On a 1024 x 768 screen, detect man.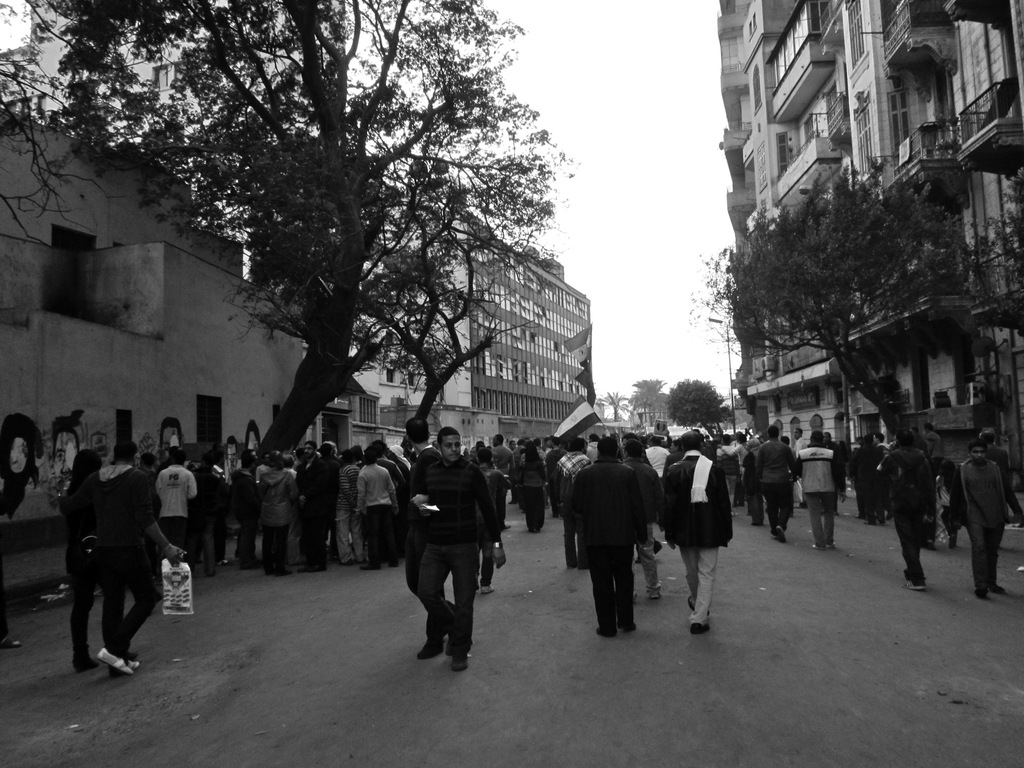
972:429:1023:531.
